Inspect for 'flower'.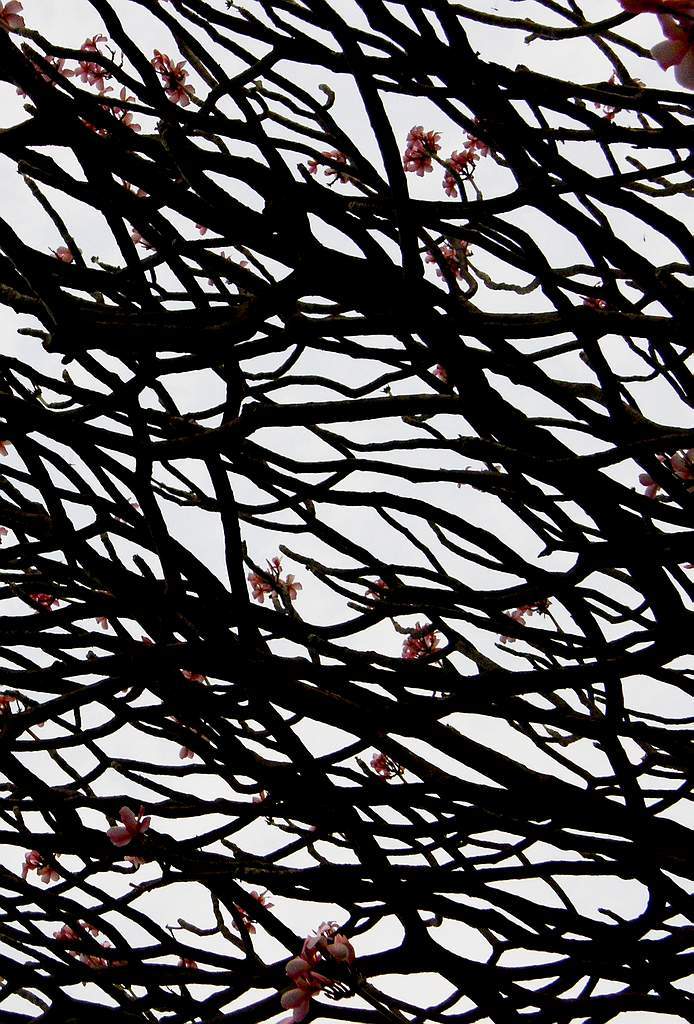
Inspection: (132, 225, 139, 241).
